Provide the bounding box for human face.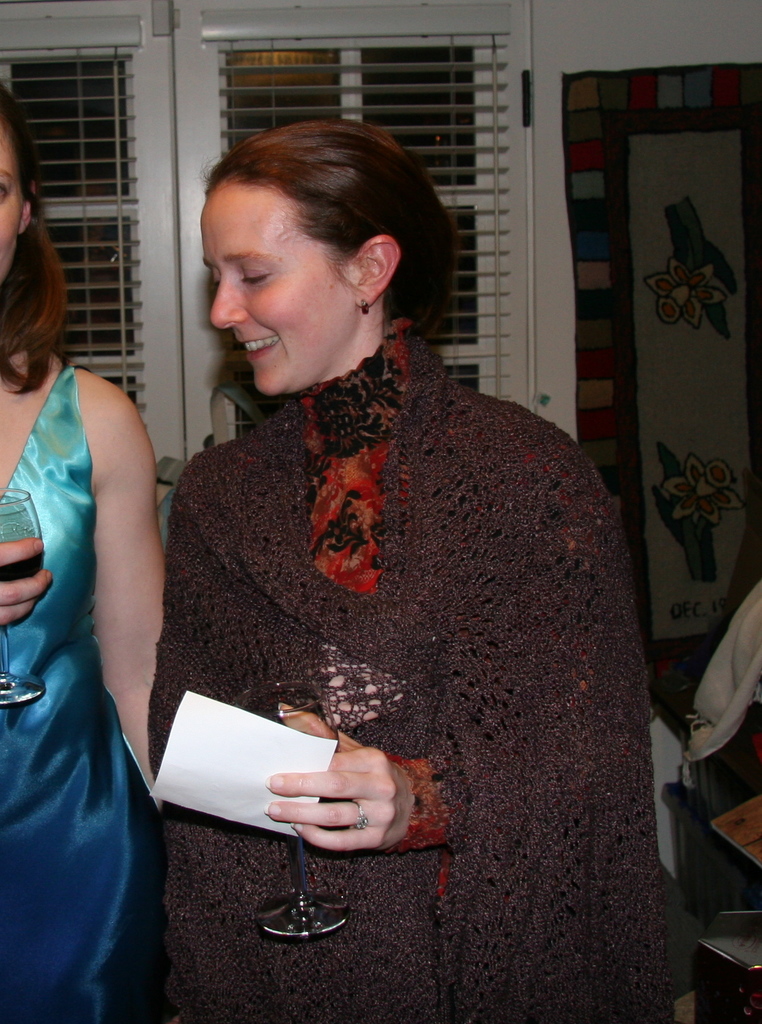
[x1=0, y1=129, x2=26, y2=287].
